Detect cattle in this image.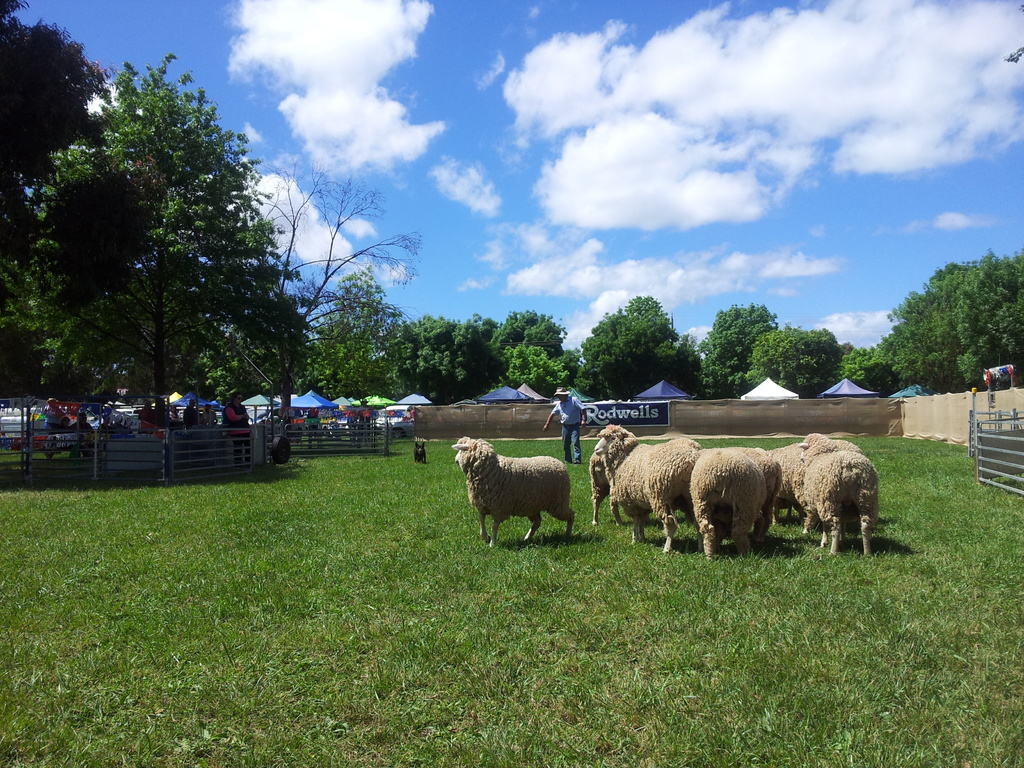
Detection: (593, 424, 694, 549).
